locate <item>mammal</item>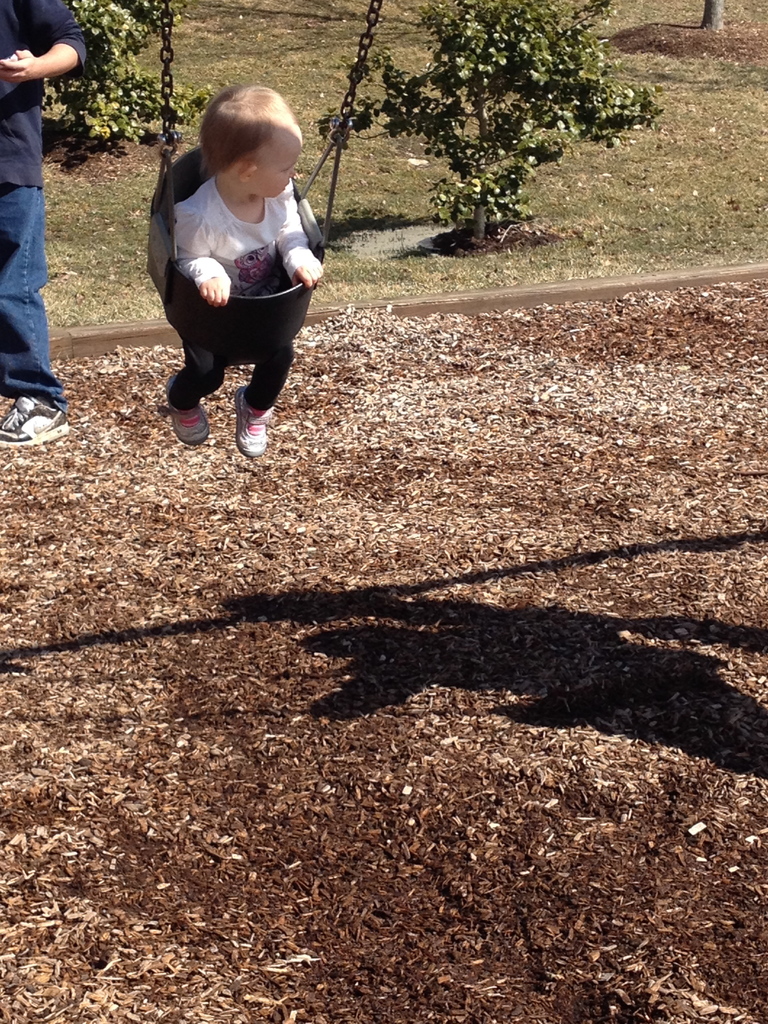
bbox=[141, 77, 347, 387]
